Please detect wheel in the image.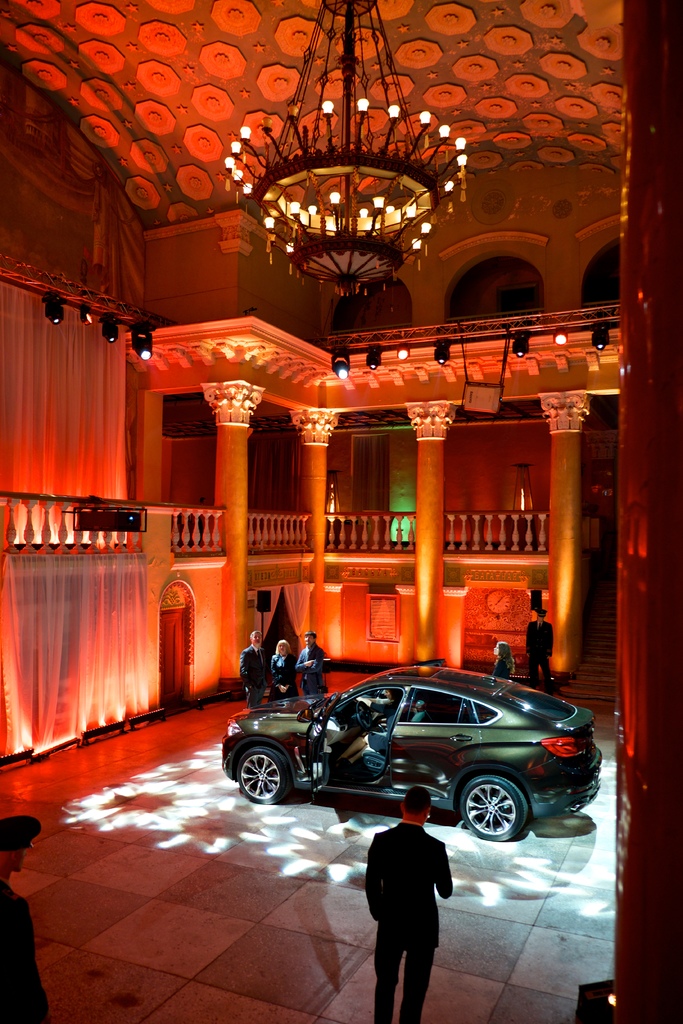
[357, 701, 373, 729].
